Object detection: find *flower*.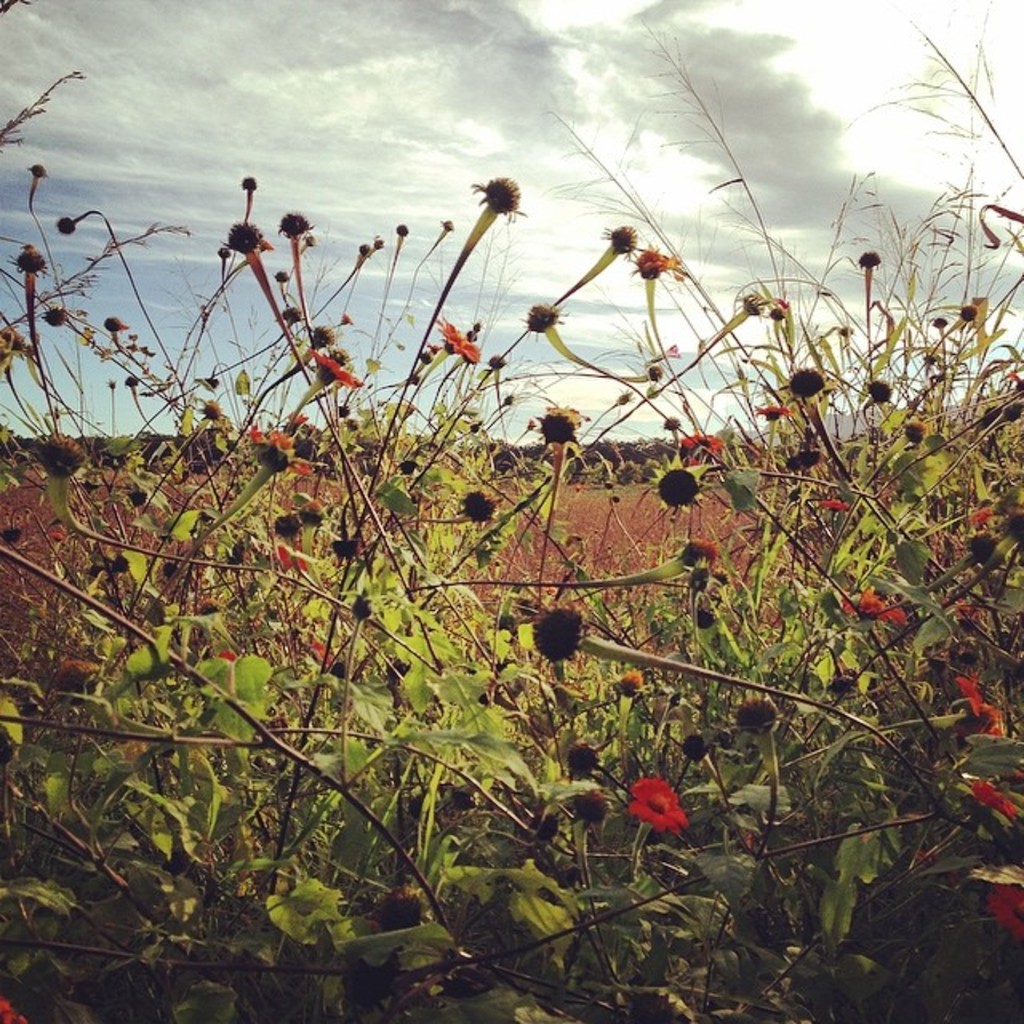
(x1=467, y1=493, x2=499, y2=520).
